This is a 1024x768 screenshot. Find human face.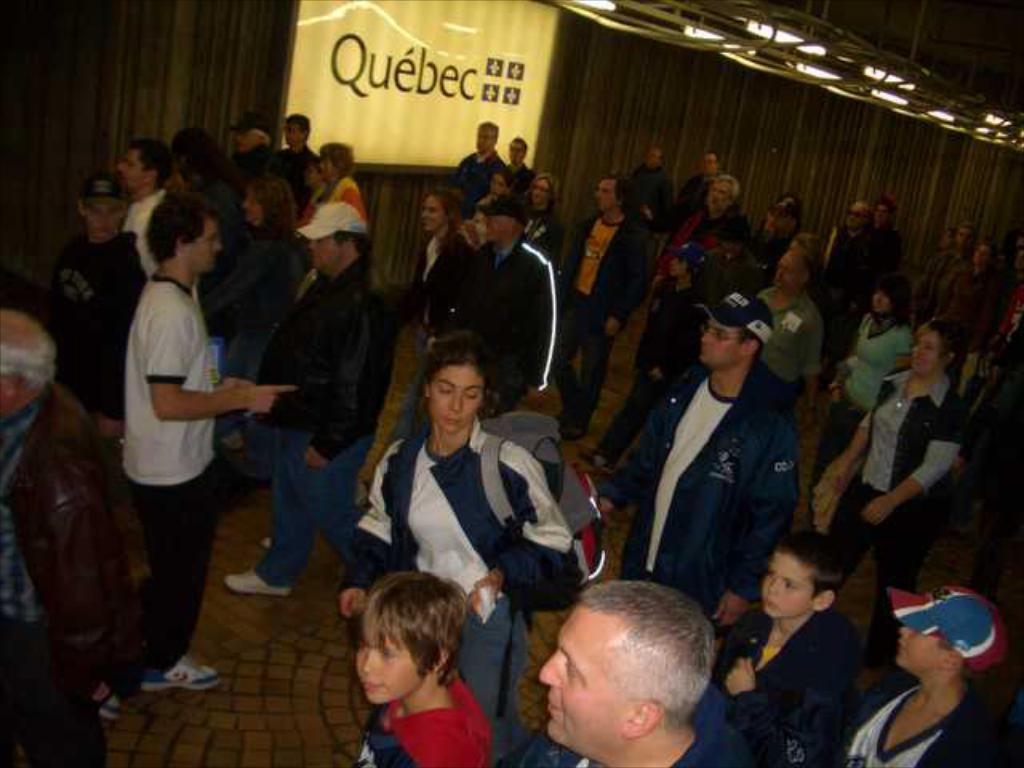
Bounding box: 539:608:622:747.
